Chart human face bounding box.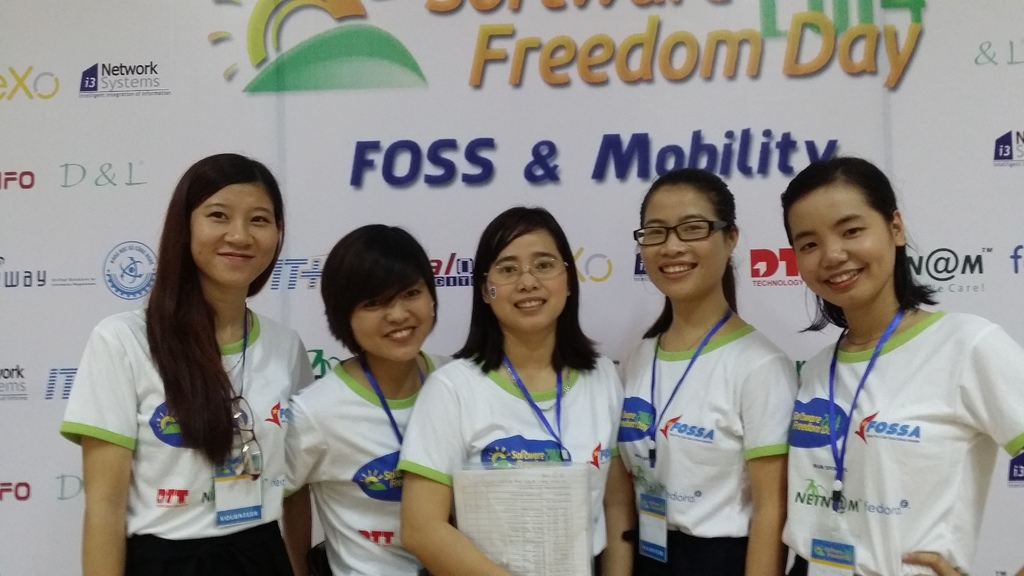
Charted: [353,275,436,362].
